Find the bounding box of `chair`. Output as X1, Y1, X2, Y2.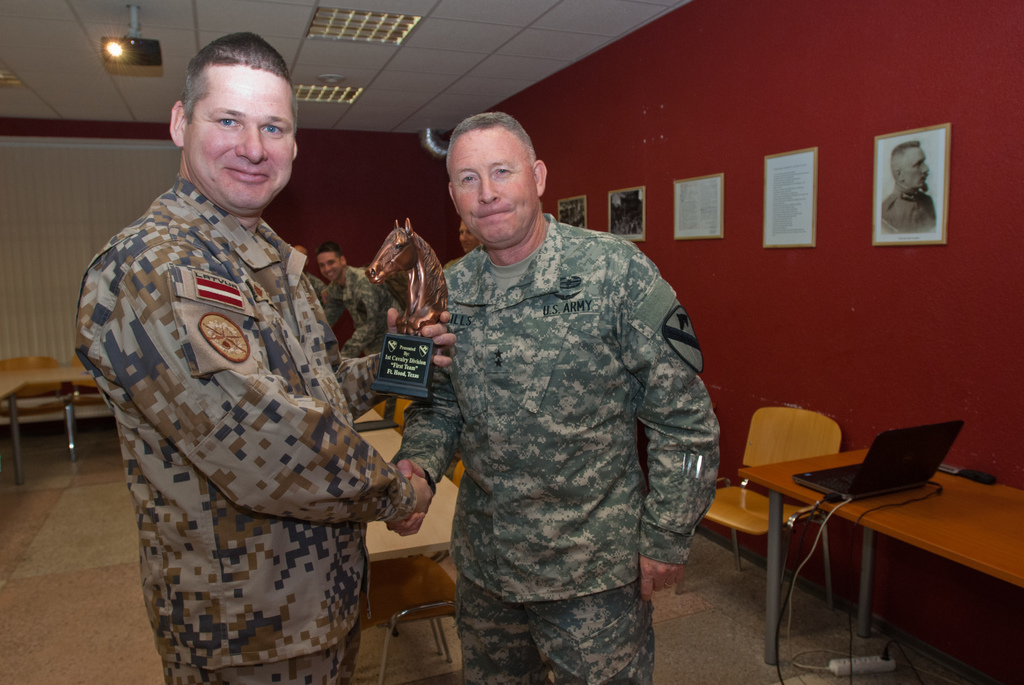
436, 452, 465, 565.
